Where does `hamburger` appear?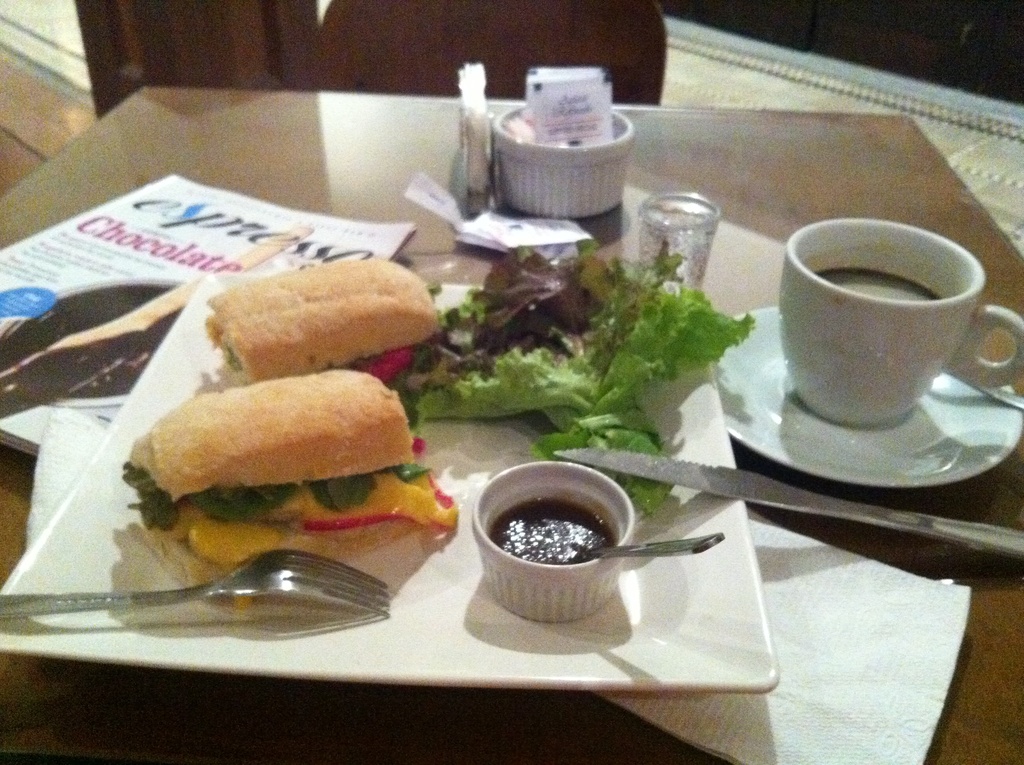
Appears at box(122, 367, 460, 572).
